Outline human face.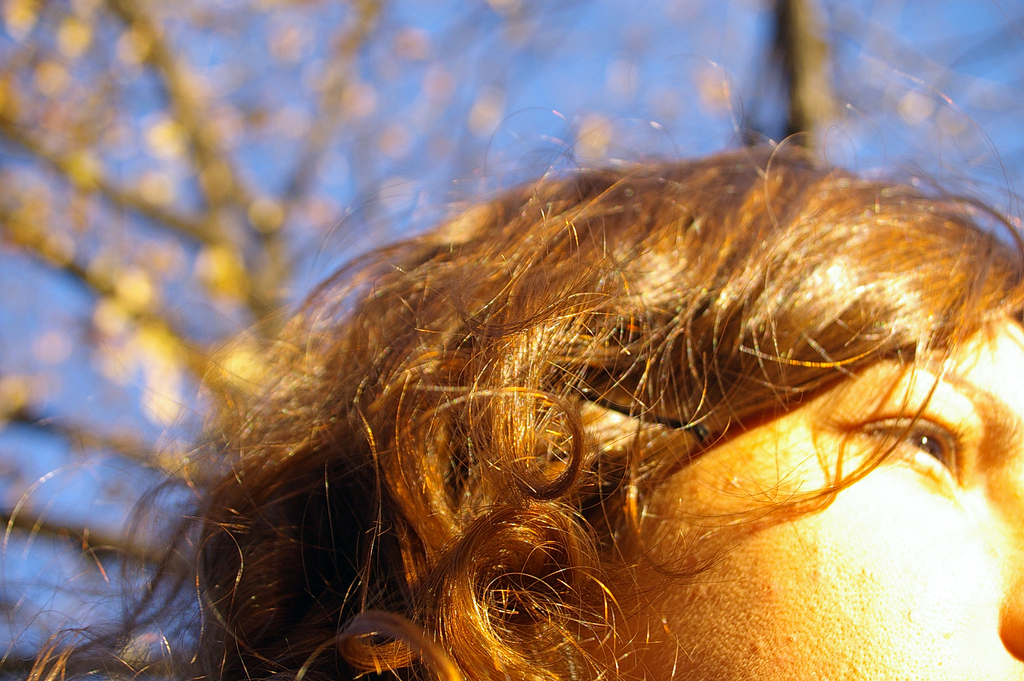
Outline: [632, 314, 1023, 680].
